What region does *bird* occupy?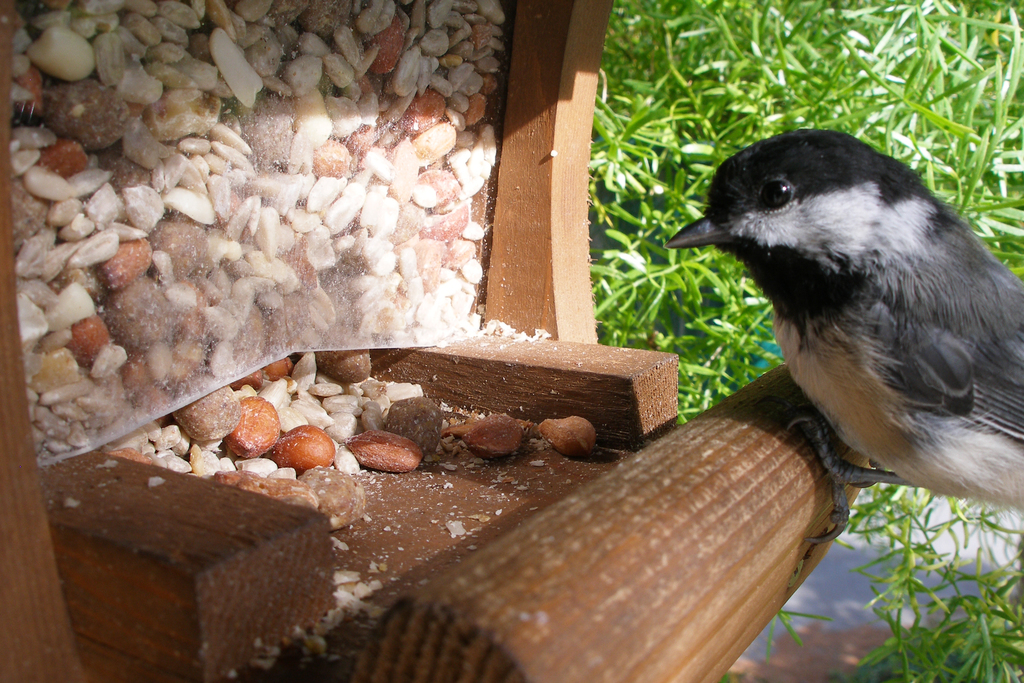
662/133/1017/551.
